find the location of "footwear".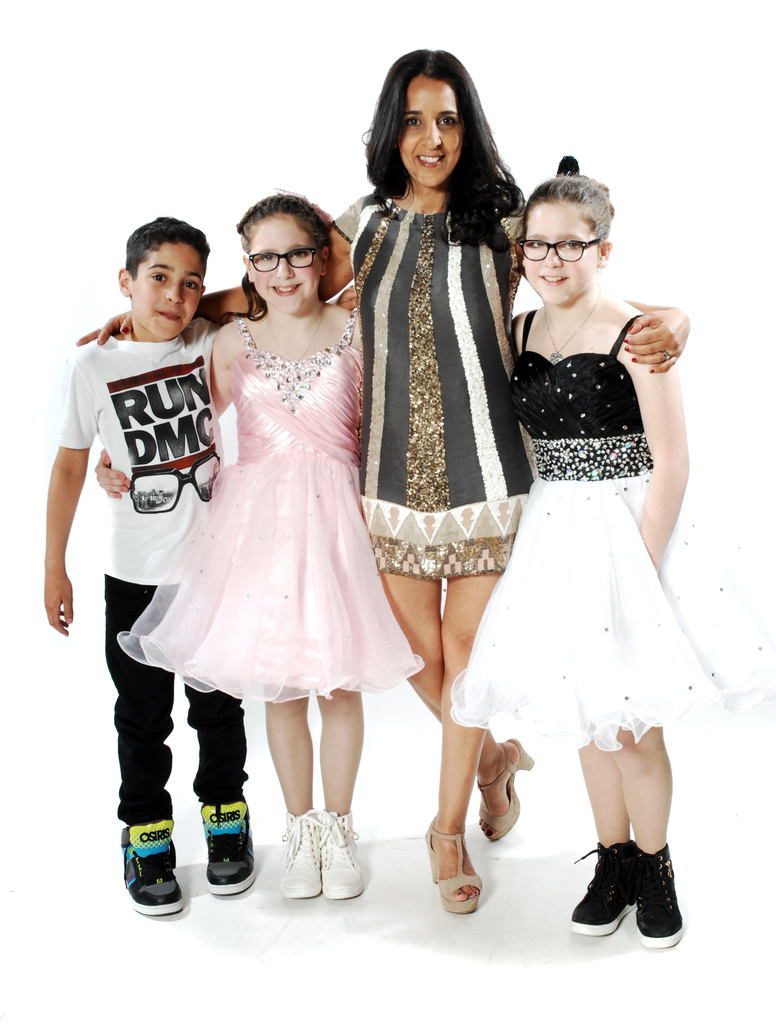
Location: (left=283, top=812, right=321, bottom=895).
